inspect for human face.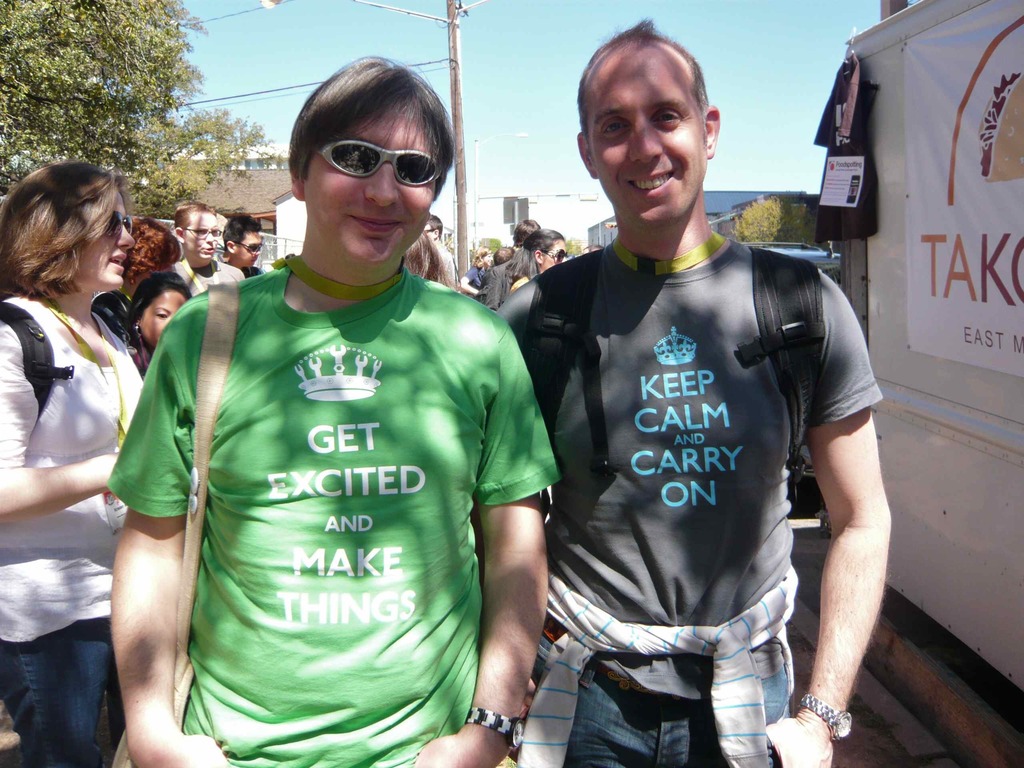
Inspection: [left=593, top=61, right=707, bottom=225].
